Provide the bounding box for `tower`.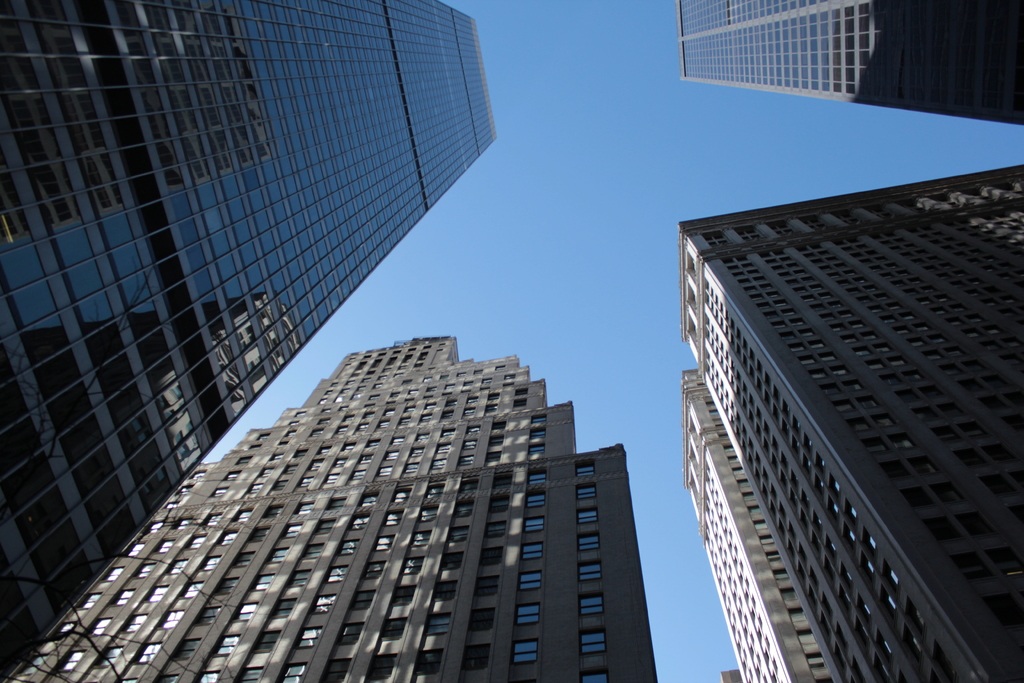
<region>3, 325, 656, 682</region>.
